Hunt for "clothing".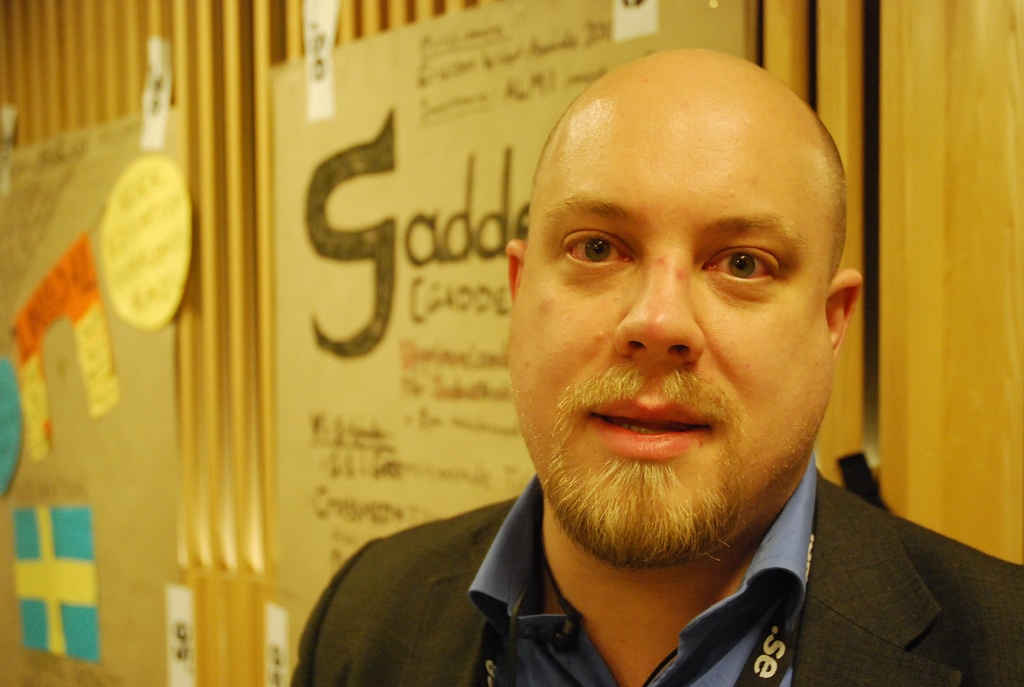
Hunted down at {"left": 313, "top": 424, "right": 994, "bottom": 684}.
